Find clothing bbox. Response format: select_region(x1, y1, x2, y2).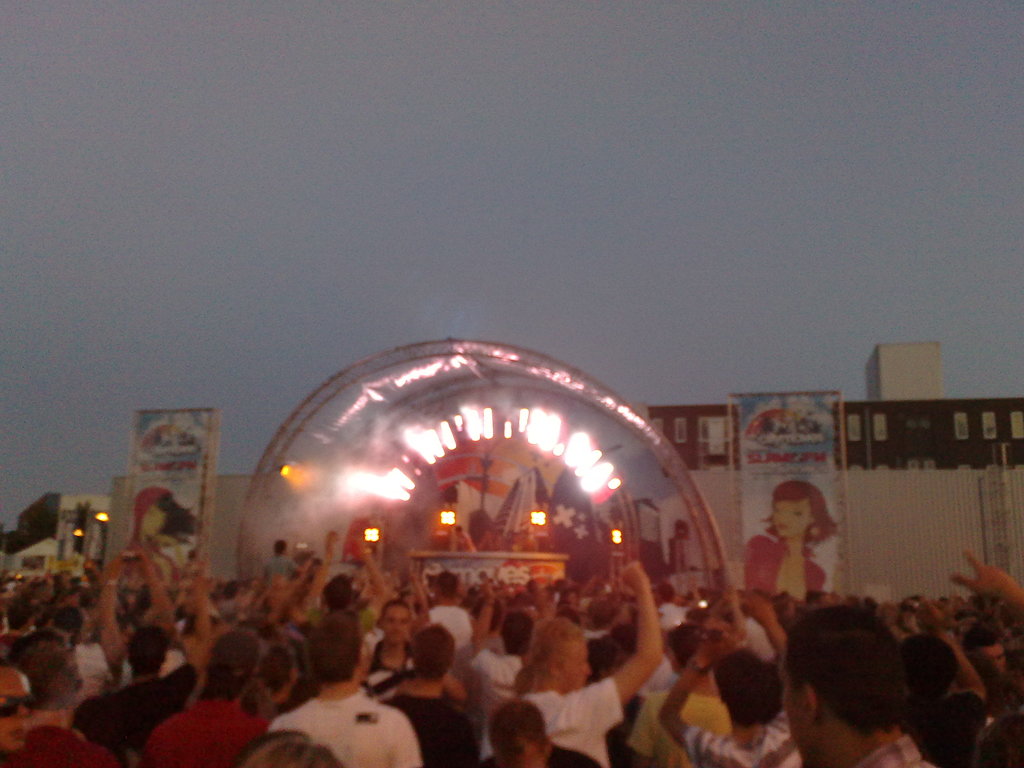
select_region(388, 685, 463, 767).
